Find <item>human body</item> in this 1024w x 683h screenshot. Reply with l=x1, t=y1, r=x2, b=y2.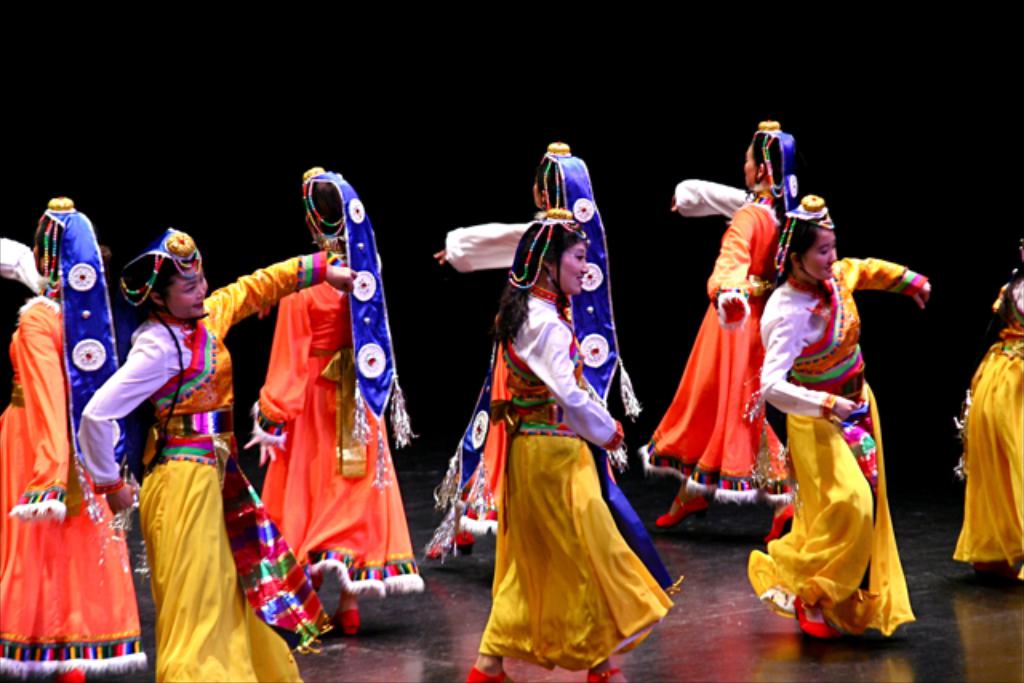
l=82, t=256, r=368, b=681.
